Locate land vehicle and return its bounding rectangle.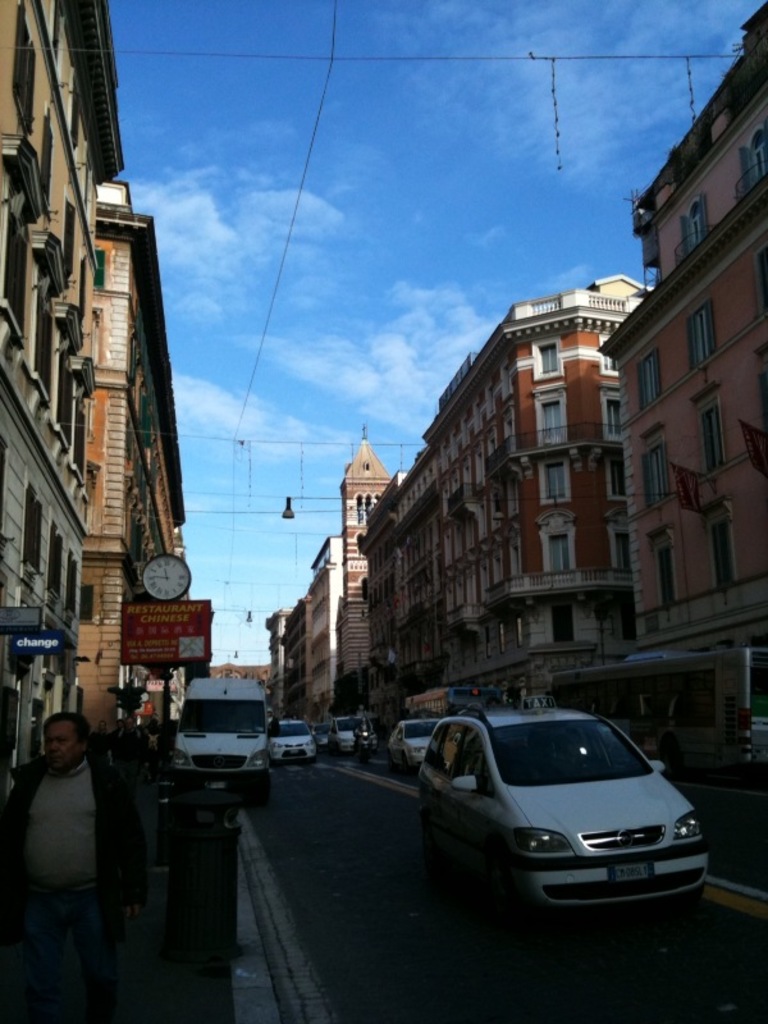
box=[172, 678, 269, 795].
